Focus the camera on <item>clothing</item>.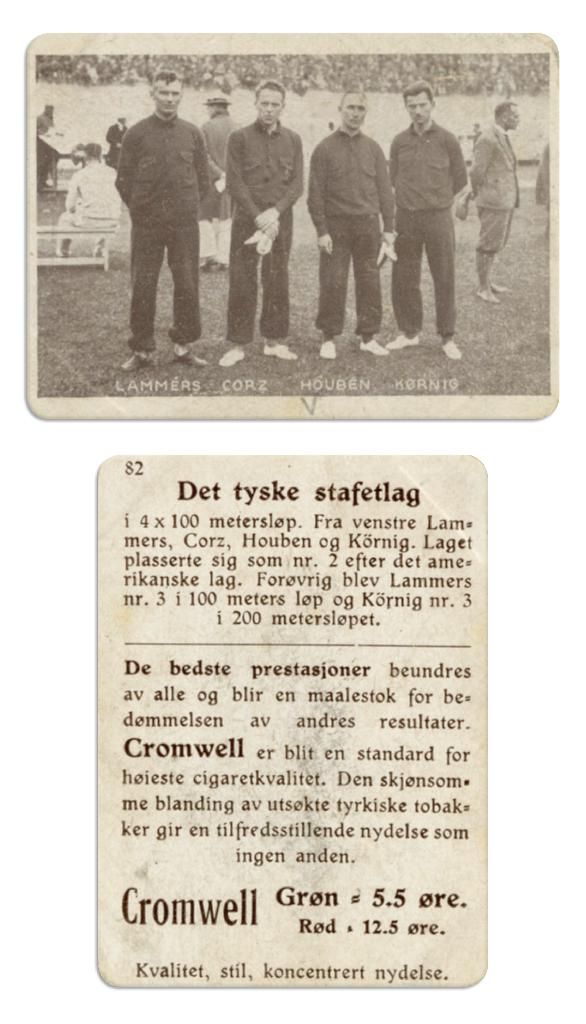
Focus region: box(226, 111, 296, 344).
